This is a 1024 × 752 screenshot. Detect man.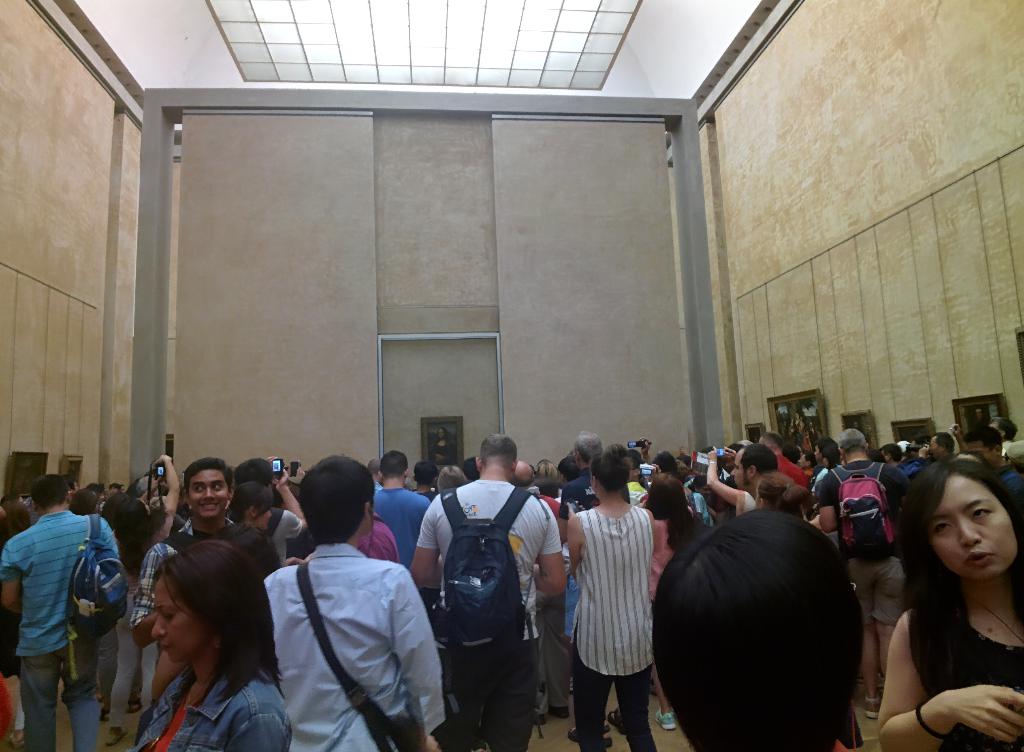
(367,444,430,564).
